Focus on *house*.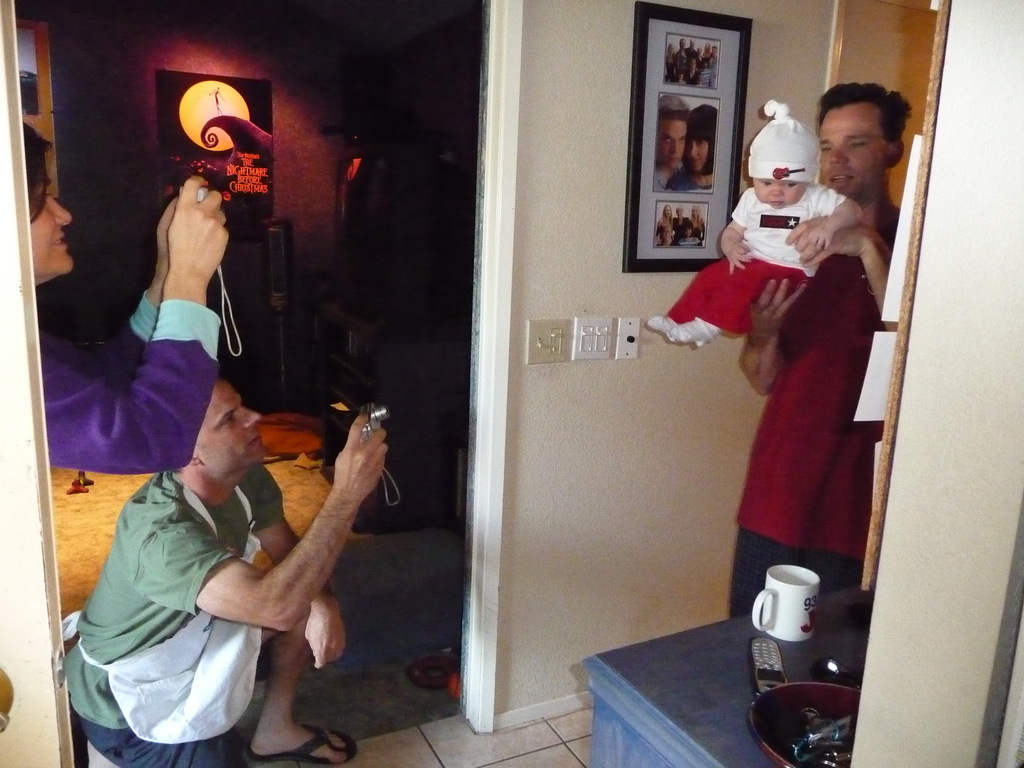
Focused at 4,1,1023,767.
